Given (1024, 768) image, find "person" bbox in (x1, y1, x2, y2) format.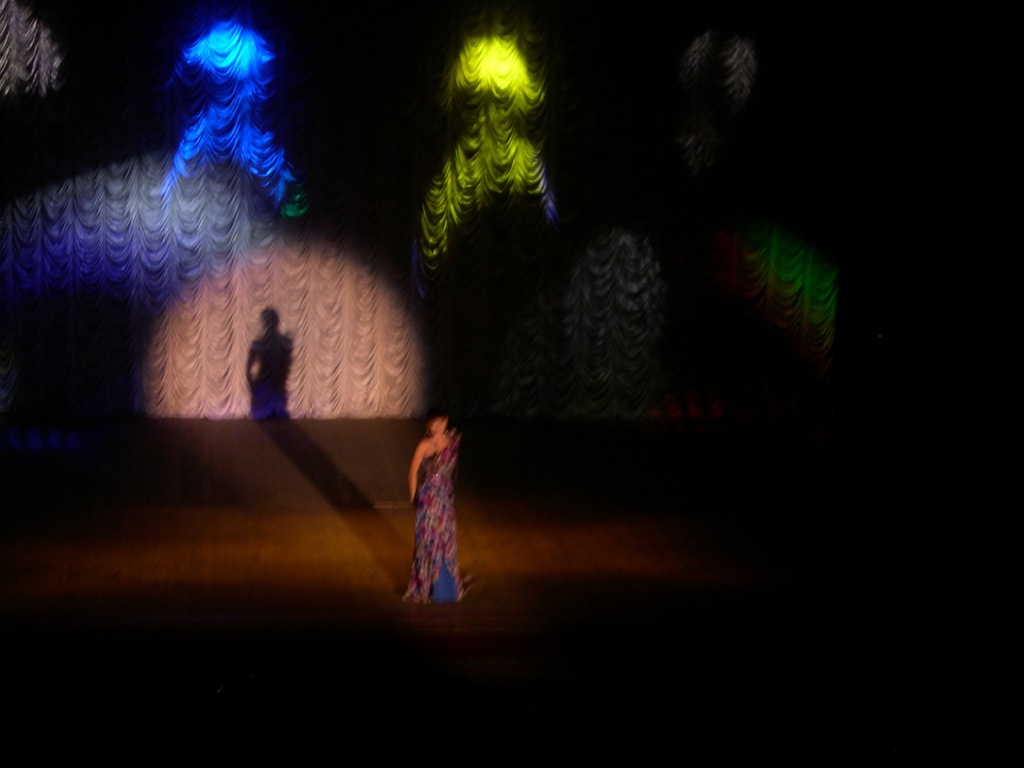
(403, 409, 470, 601).
